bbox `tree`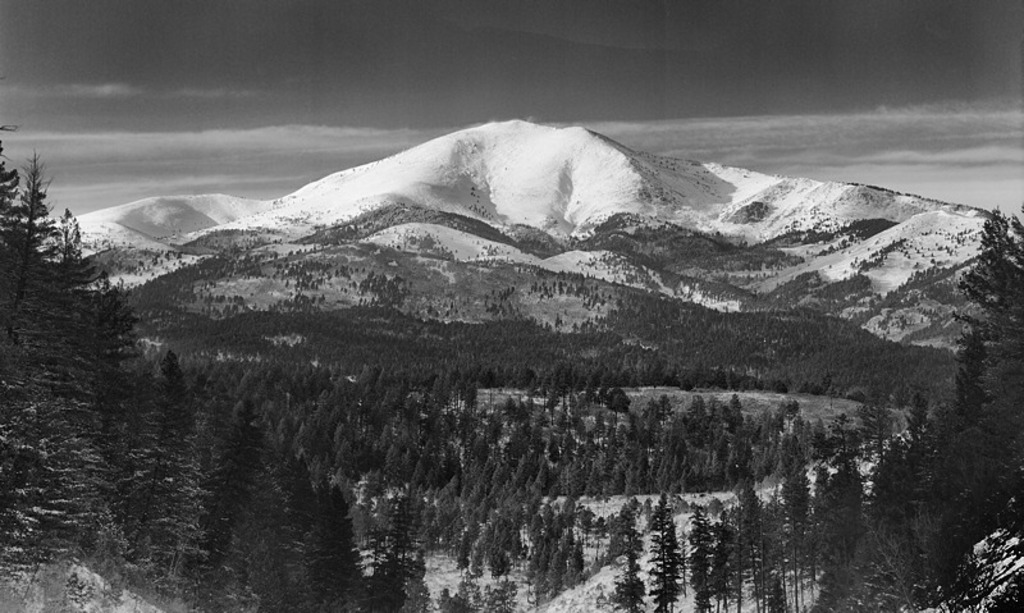
(x1=923, y1=211, x2=1023, y2=610)
